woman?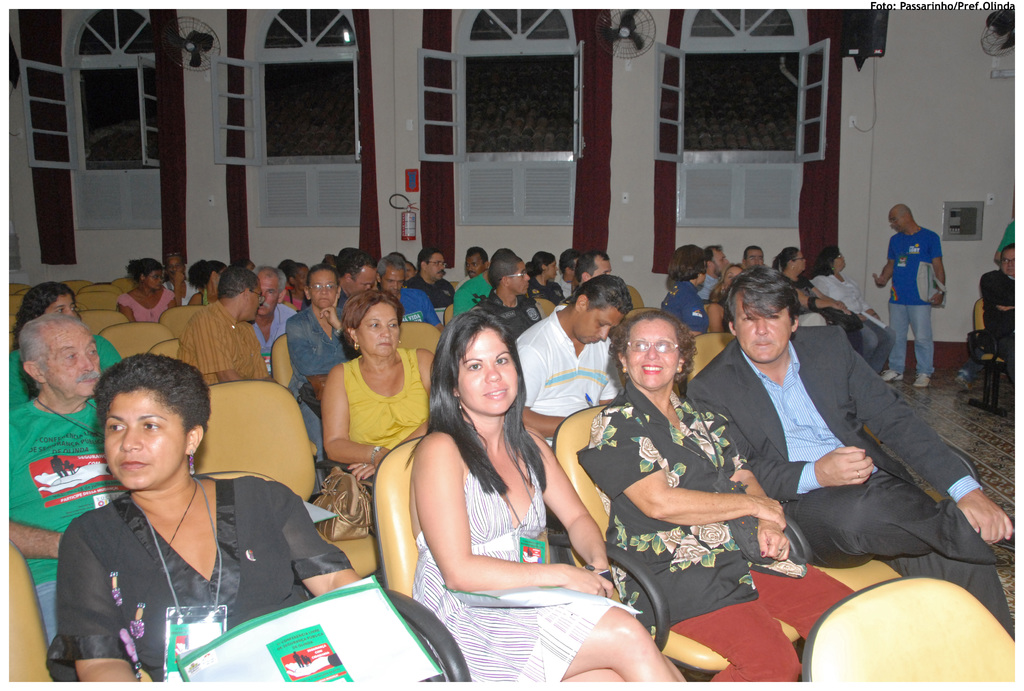
(left=188, top=259, right=224, bottom=308)
